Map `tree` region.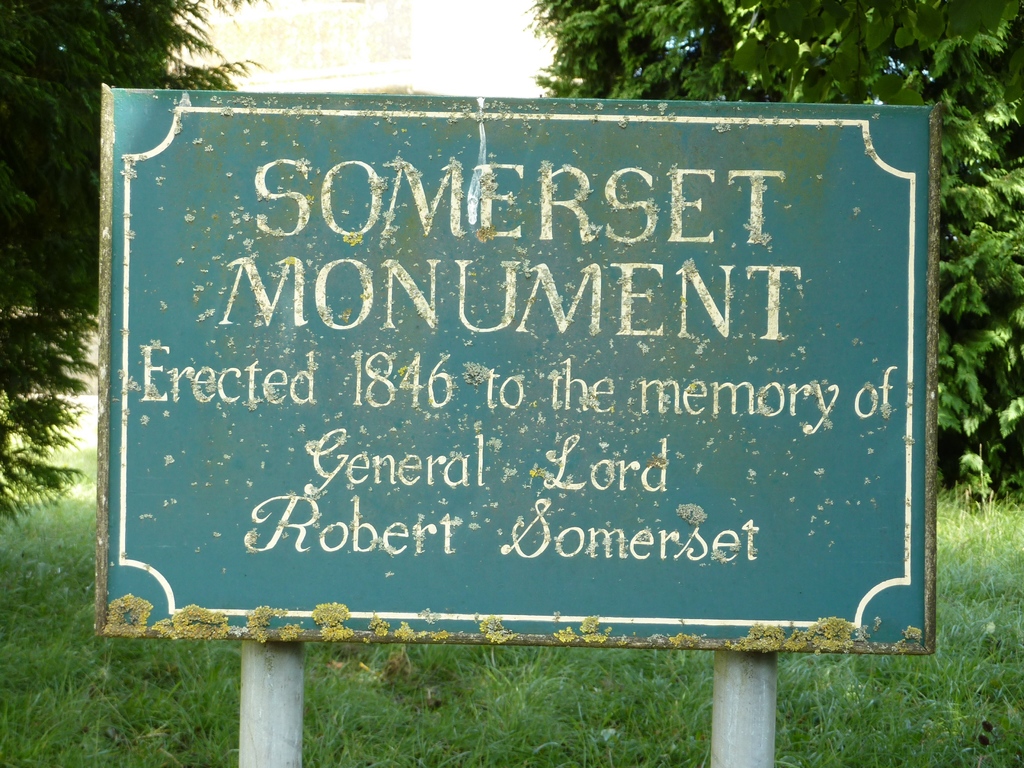
Mapped to crop(513, 0, 1023, 509).
